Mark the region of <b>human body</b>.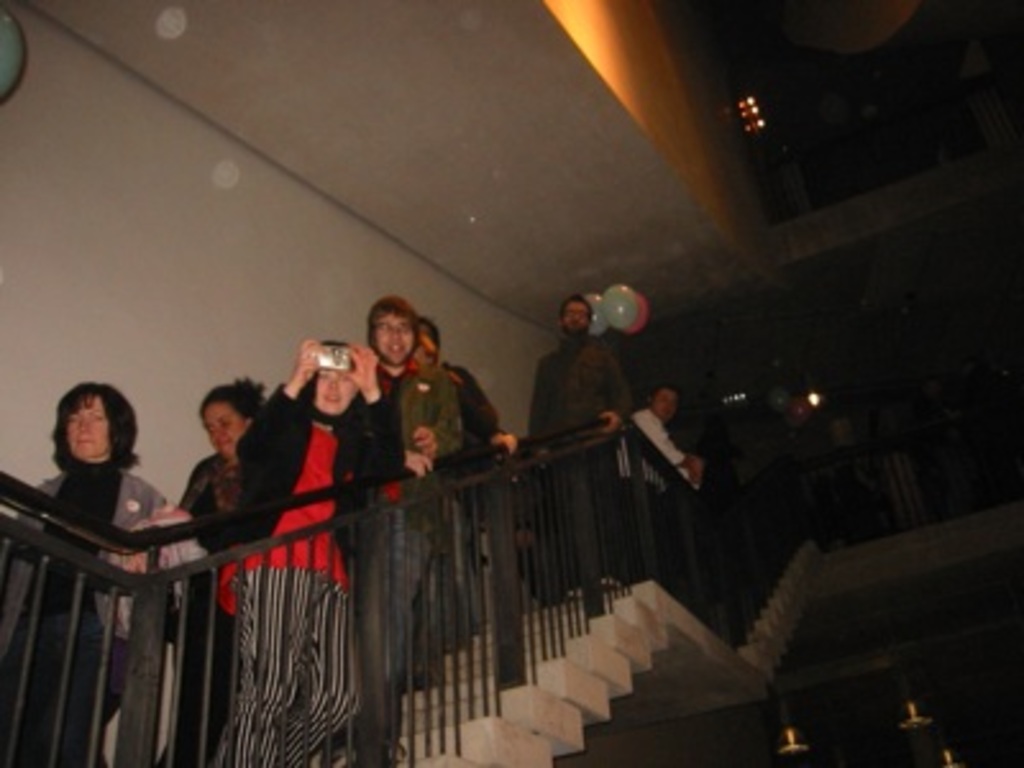
Region: Rect(218, 348, 379, 765).
